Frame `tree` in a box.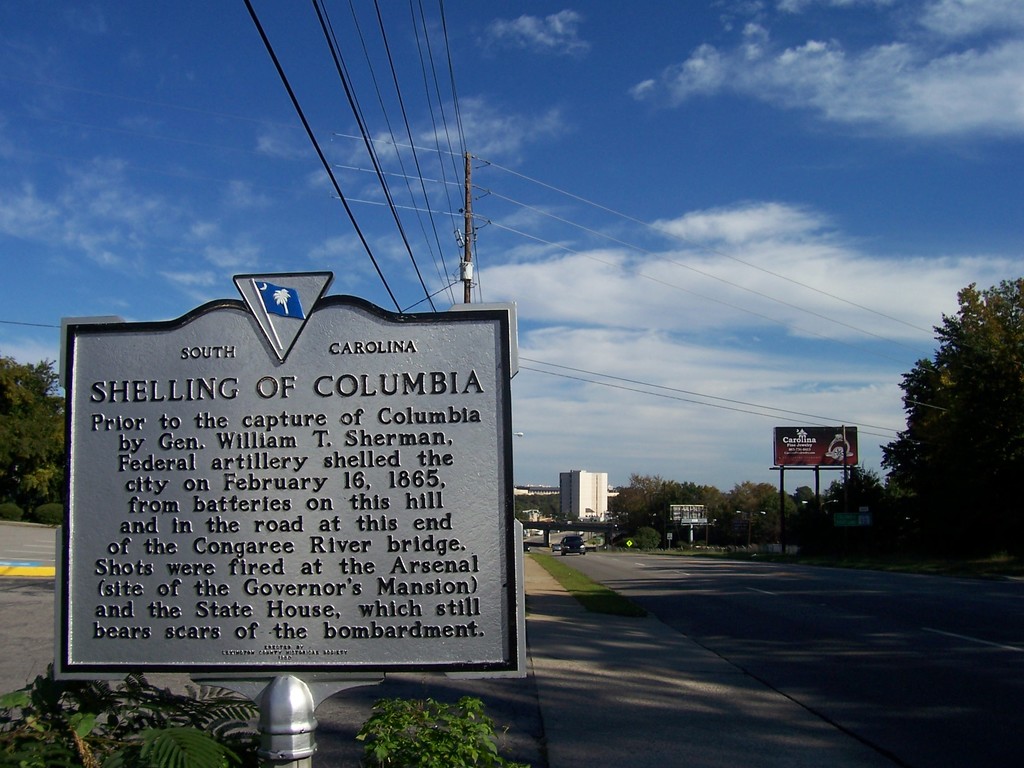
(879, 285, 1023, 532).
